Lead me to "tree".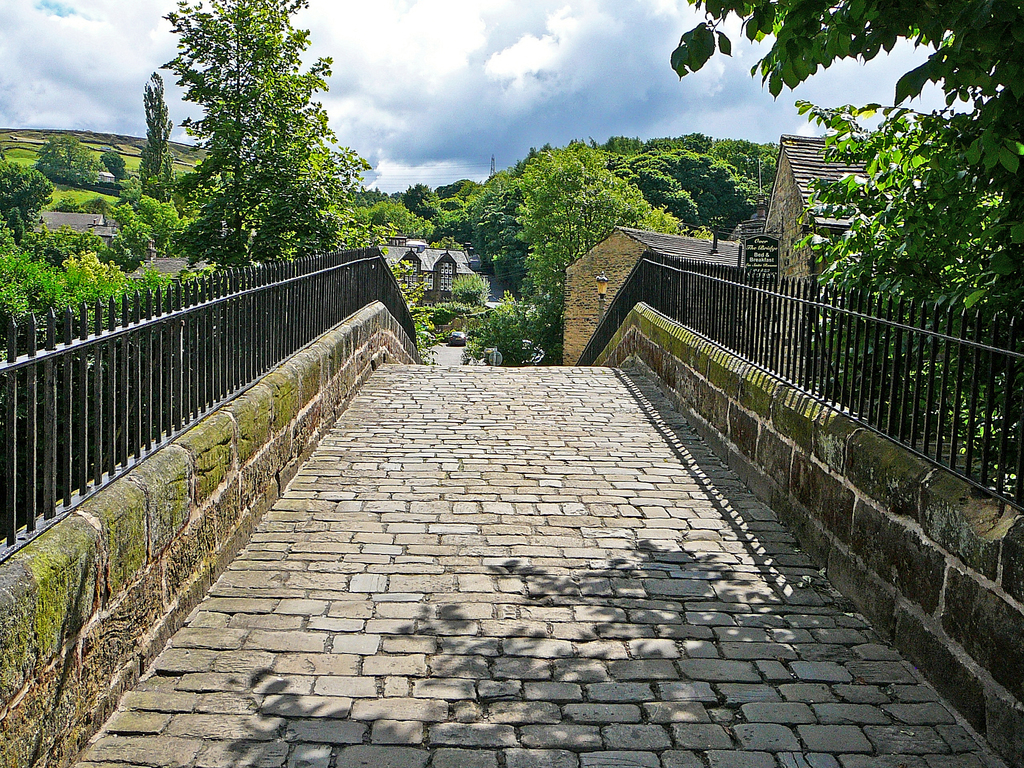
Lead to [left=632, top=147, right=763, bottom=219].
